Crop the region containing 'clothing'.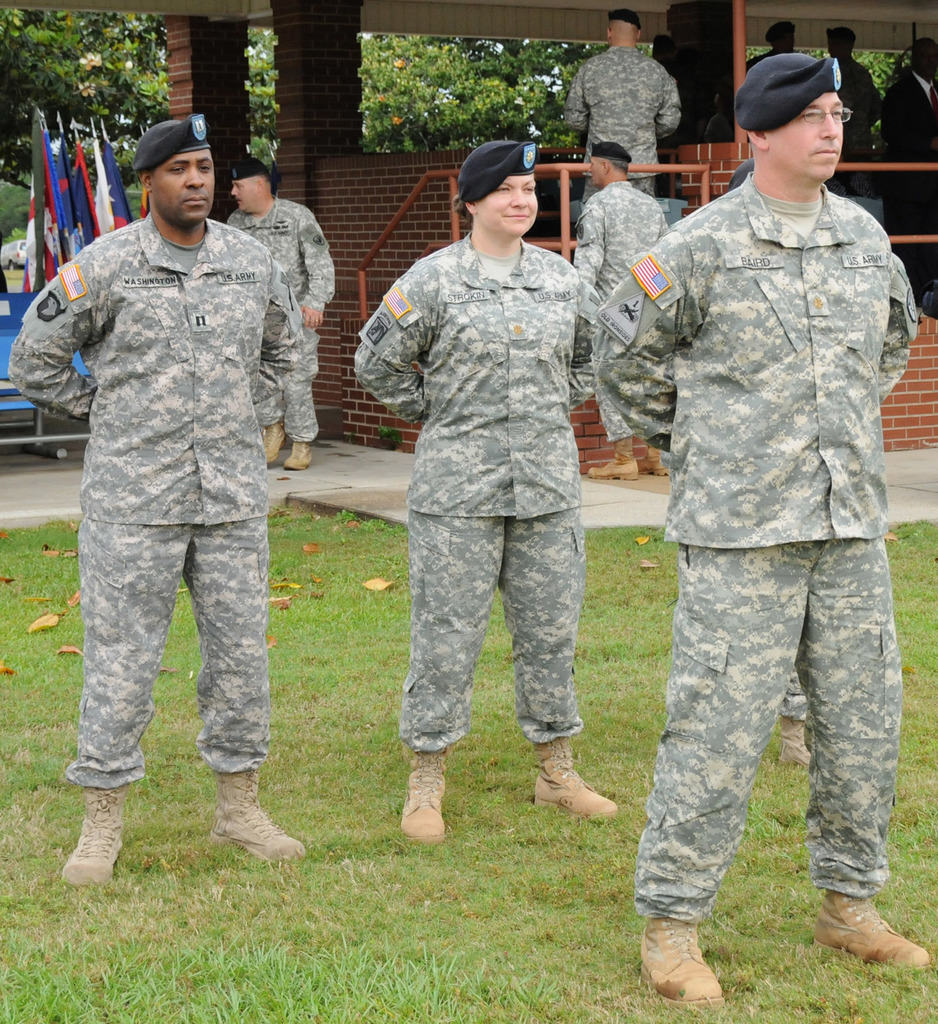
Crop region: {"left": 7, "top": 207, "right": 306, "bottom": 788}.
